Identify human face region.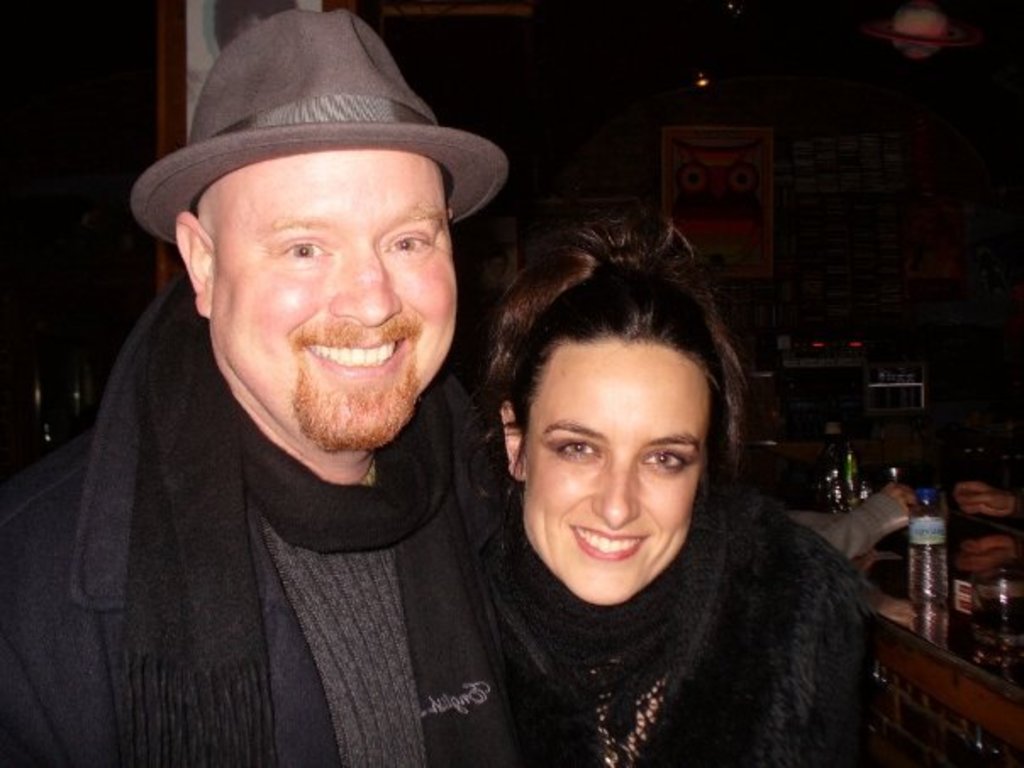
Region: [x1=220, y1=151, x2=461, y2=442].
